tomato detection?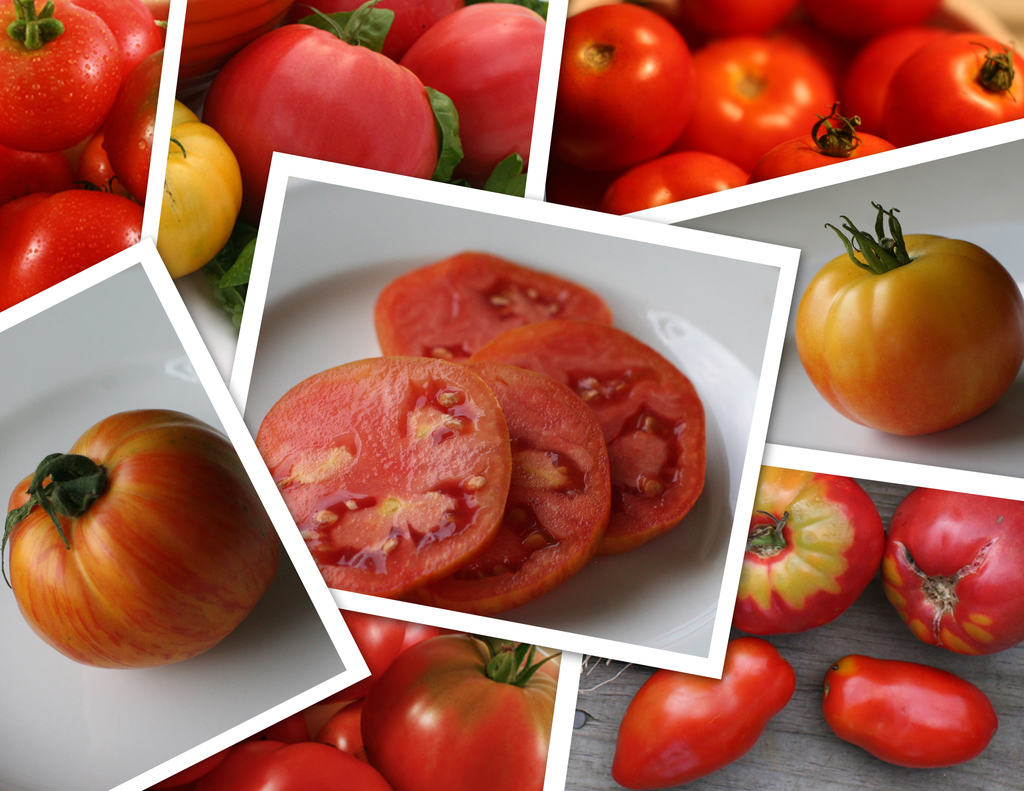
(left=183, top=0, right=292, bottom=93)
